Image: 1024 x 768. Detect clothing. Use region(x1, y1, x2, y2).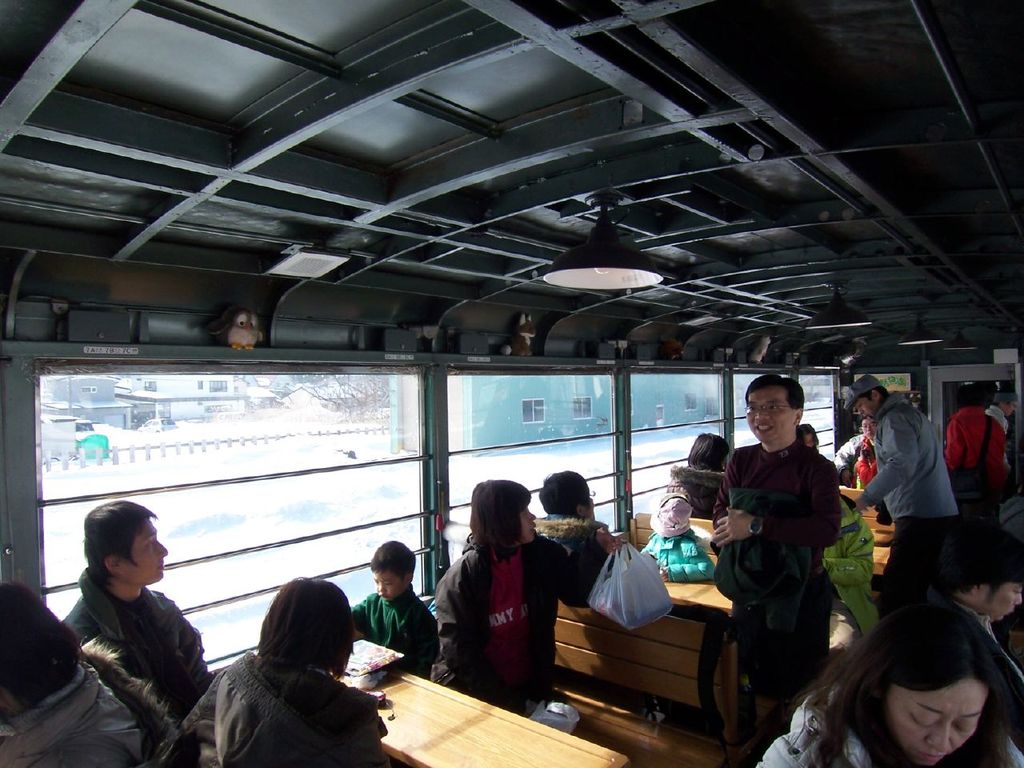
region(886, 518, 950, 618).
